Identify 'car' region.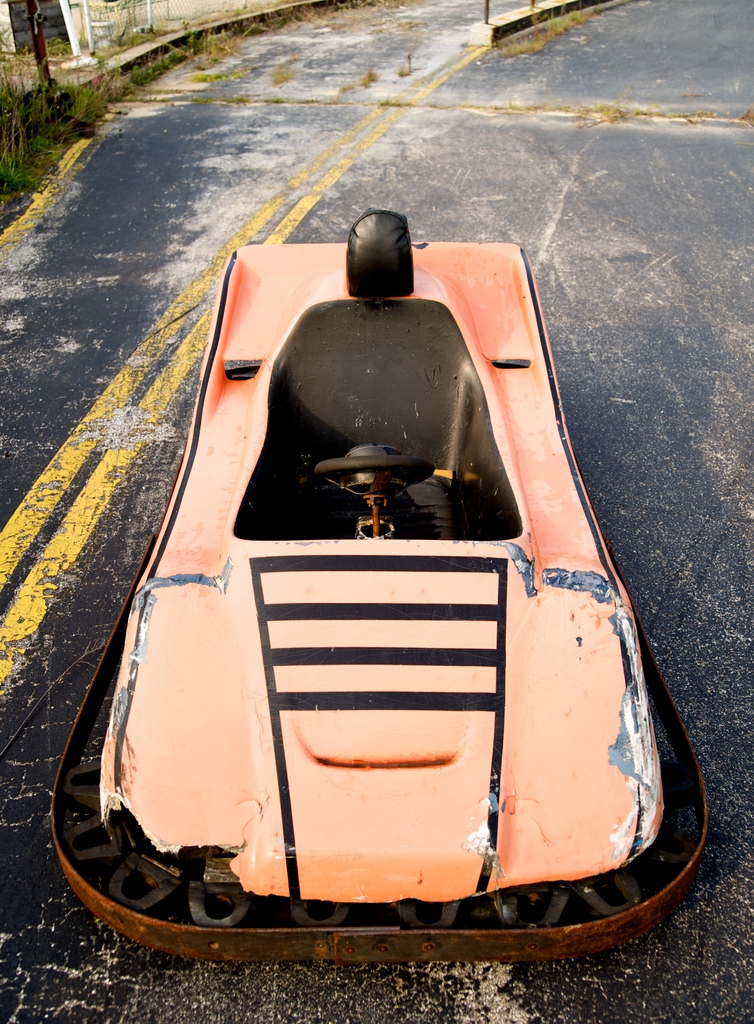
Region: 69, 241, 680, 1009.
